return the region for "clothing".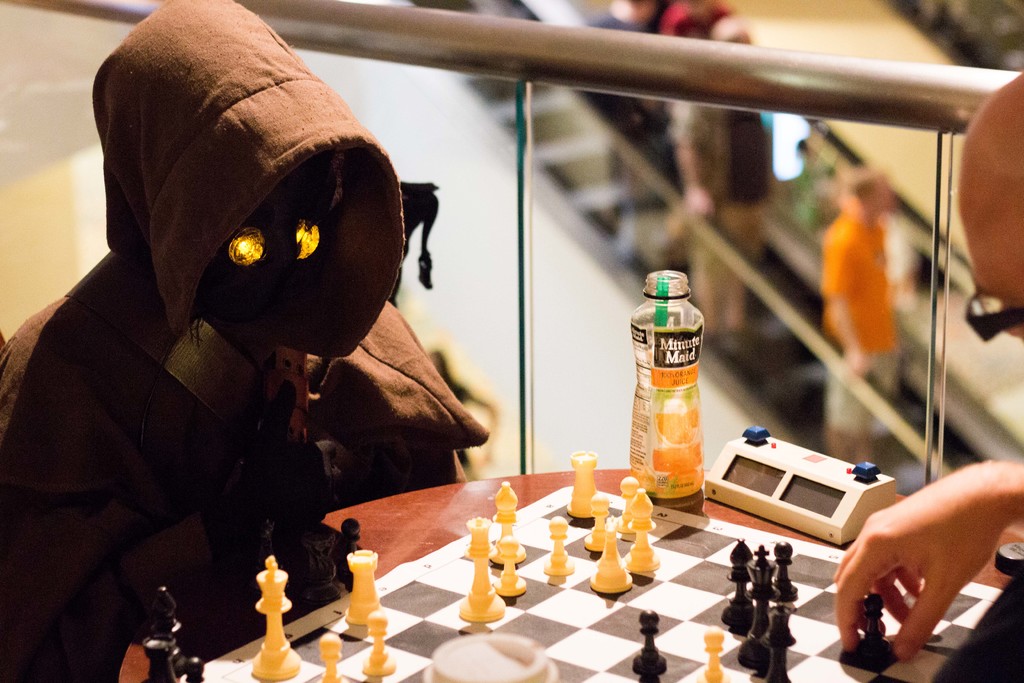
rect(0, 0, 491, 680).
